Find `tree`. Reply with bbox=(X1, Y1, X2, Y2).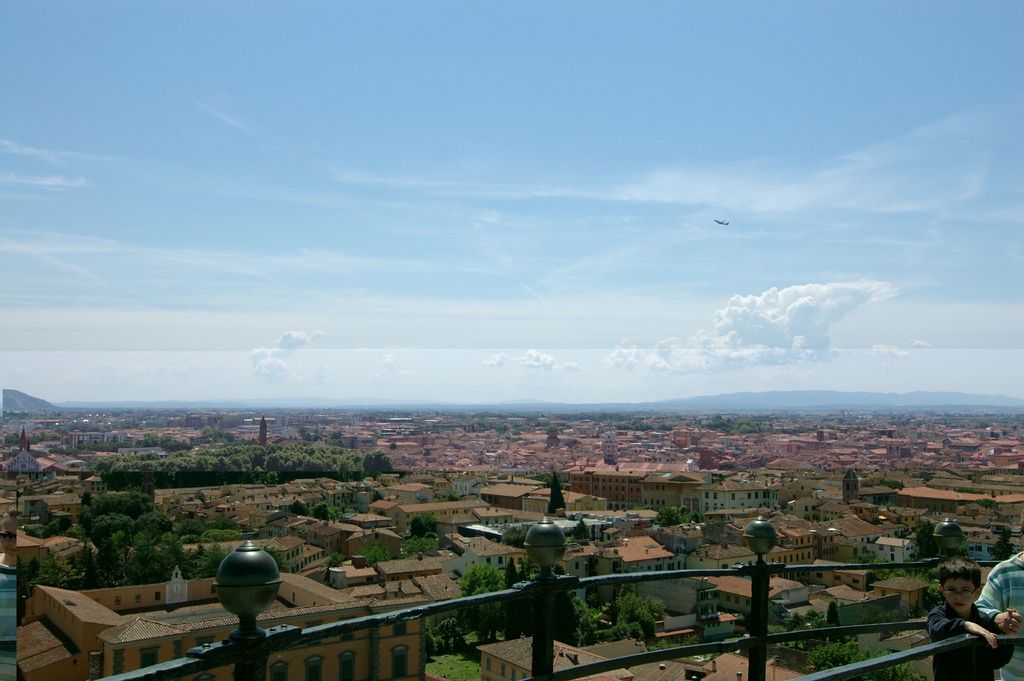
bbox=(364, 546, 390, 567).
